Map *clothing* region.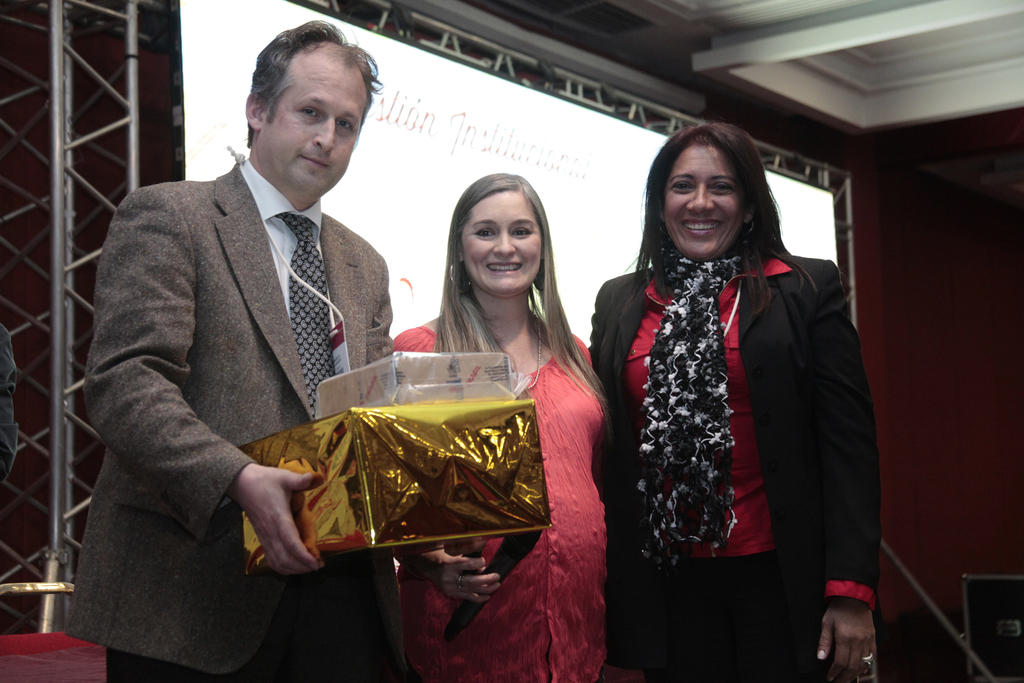
Mapped to bbox=[390, 322, 611, 682].
